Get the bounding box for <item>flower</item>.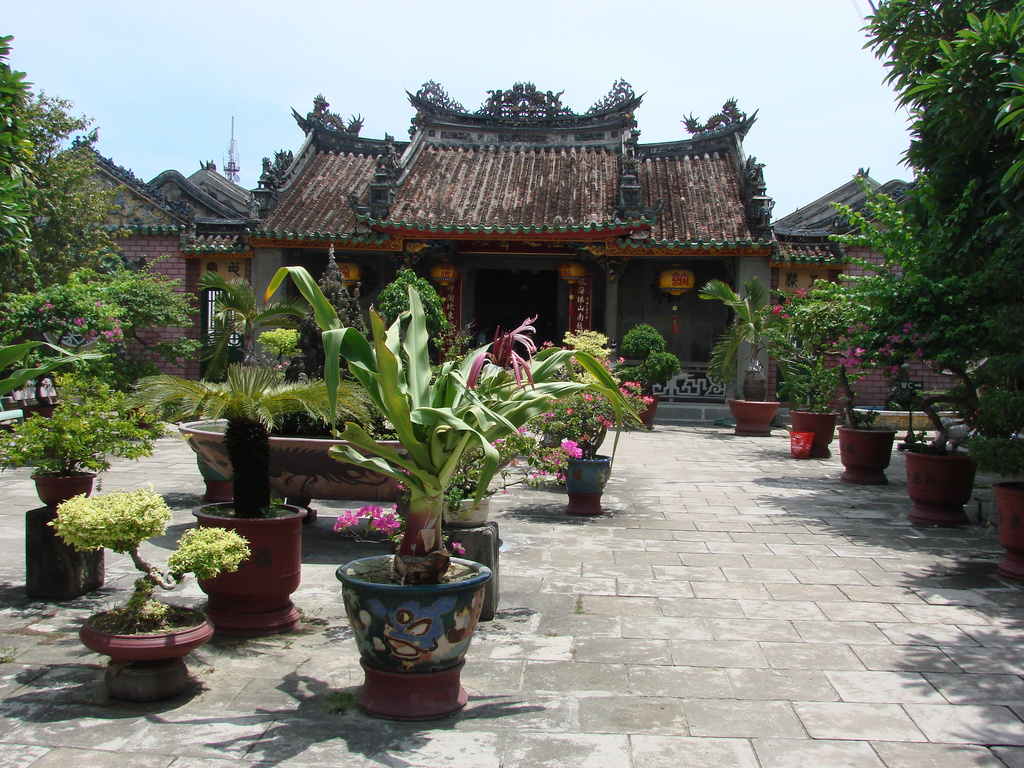
783 296 792 307.
